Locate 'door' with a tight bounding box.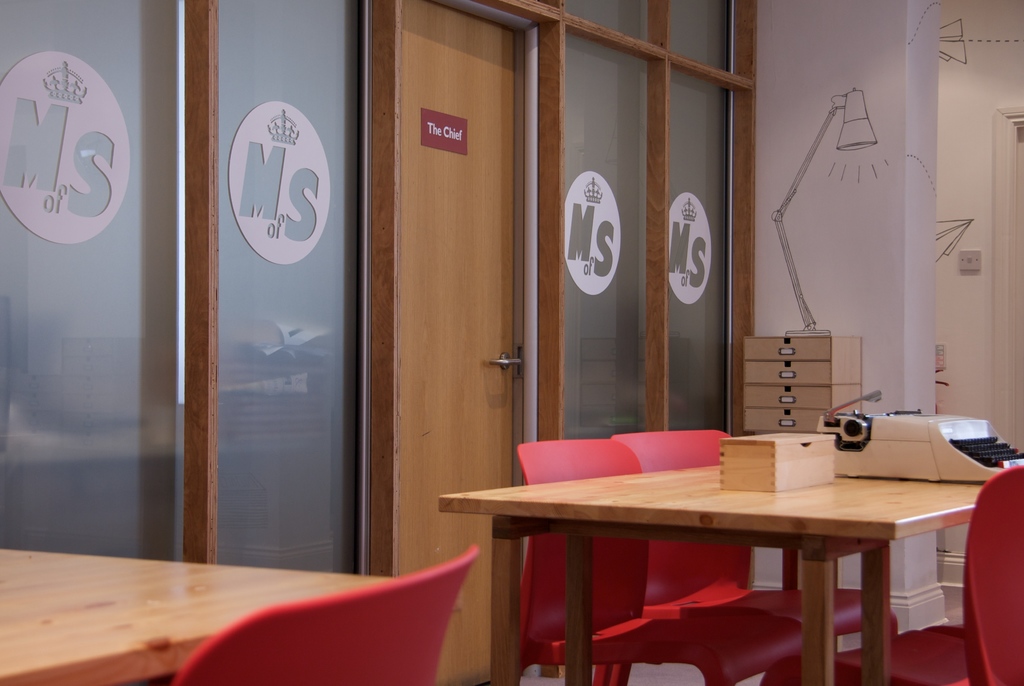
crop(0, 0, 218, 659).
